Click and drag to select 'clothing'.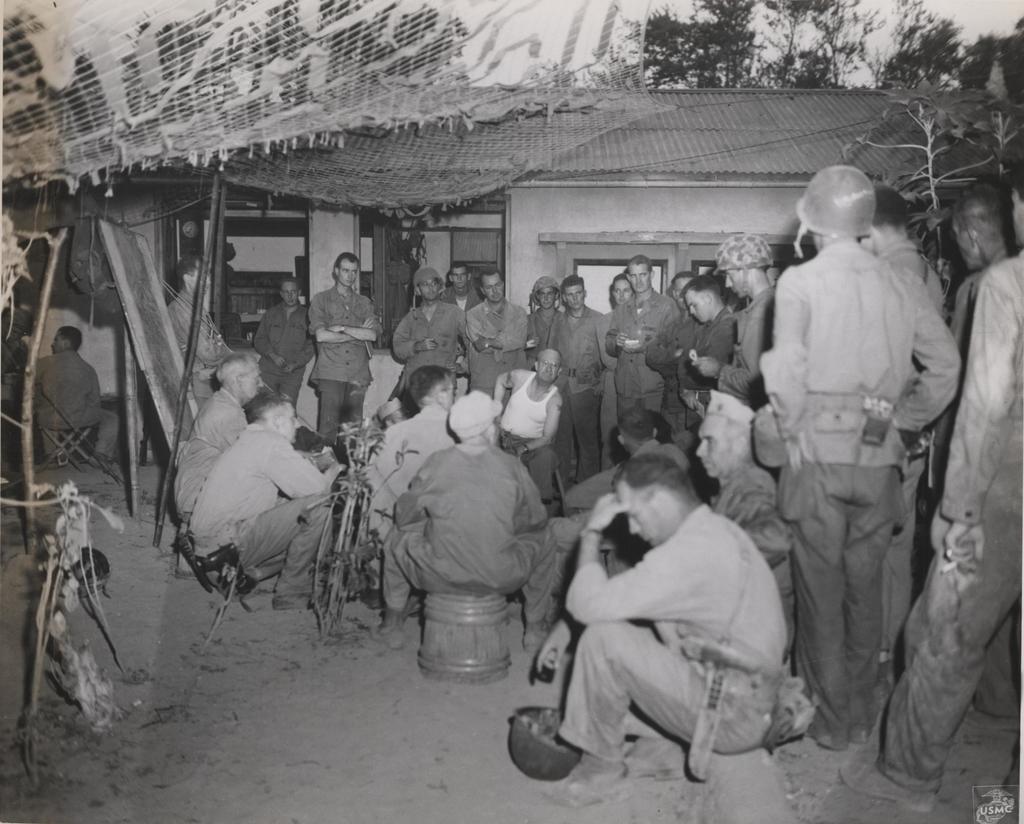
Selection: 608 287 669 429.
